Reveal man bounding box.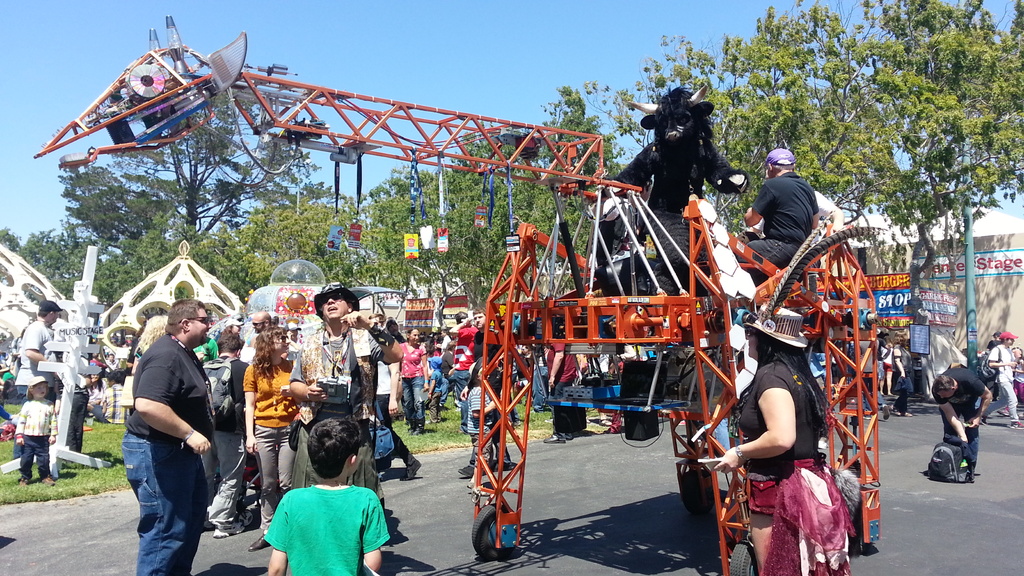
Revealed: bbox=(545, 339, 577, 443).
